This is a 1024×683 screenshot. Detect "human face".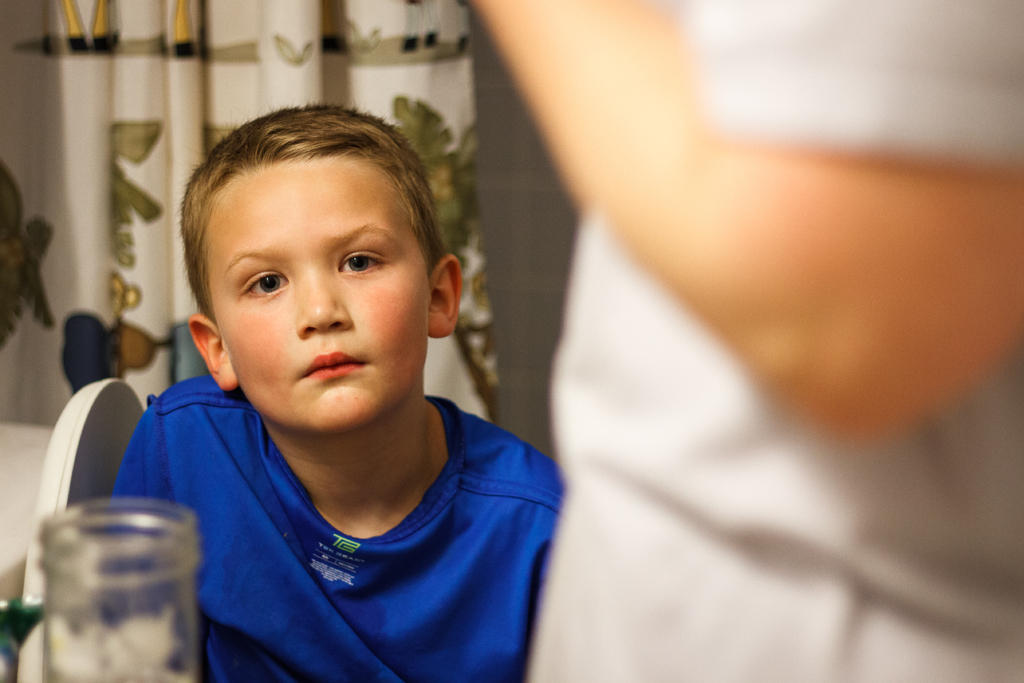
189 147 431 424.
